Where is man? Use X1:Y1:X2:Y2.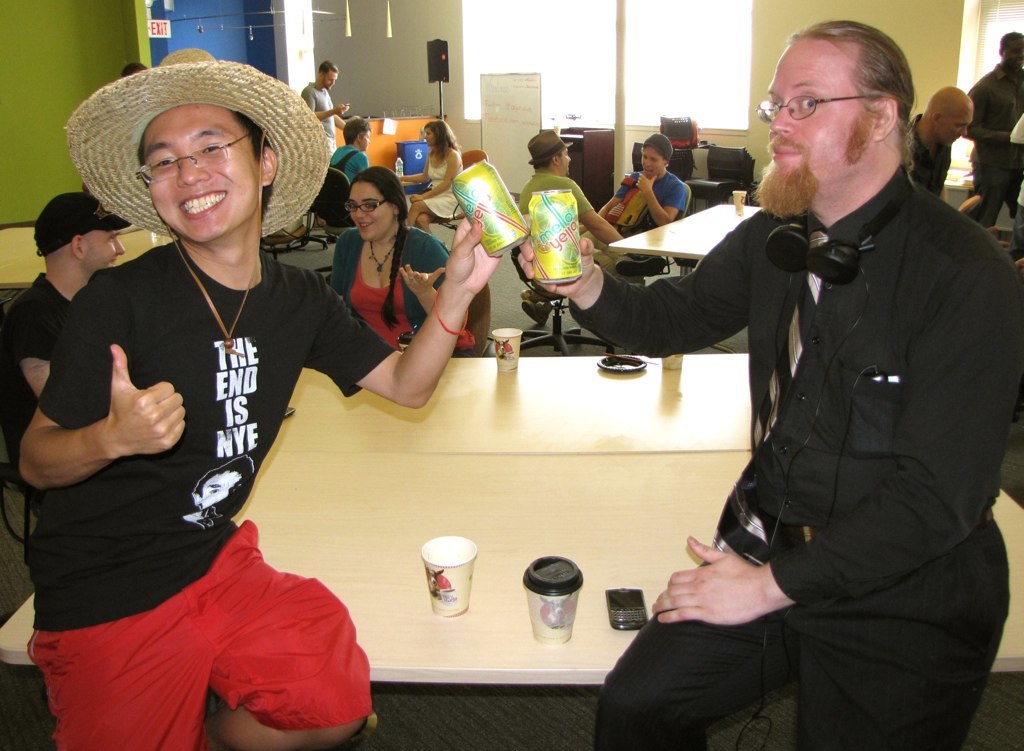
3:192:132:429.
